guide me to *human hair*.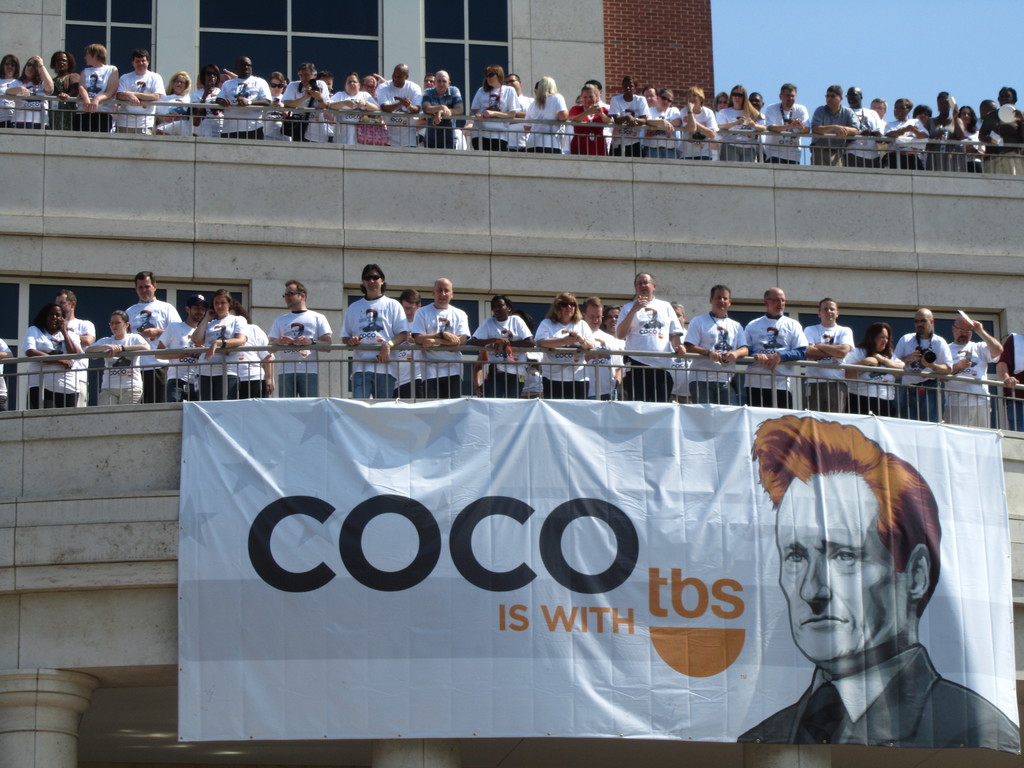
Guidance: 439 315 450 325.
